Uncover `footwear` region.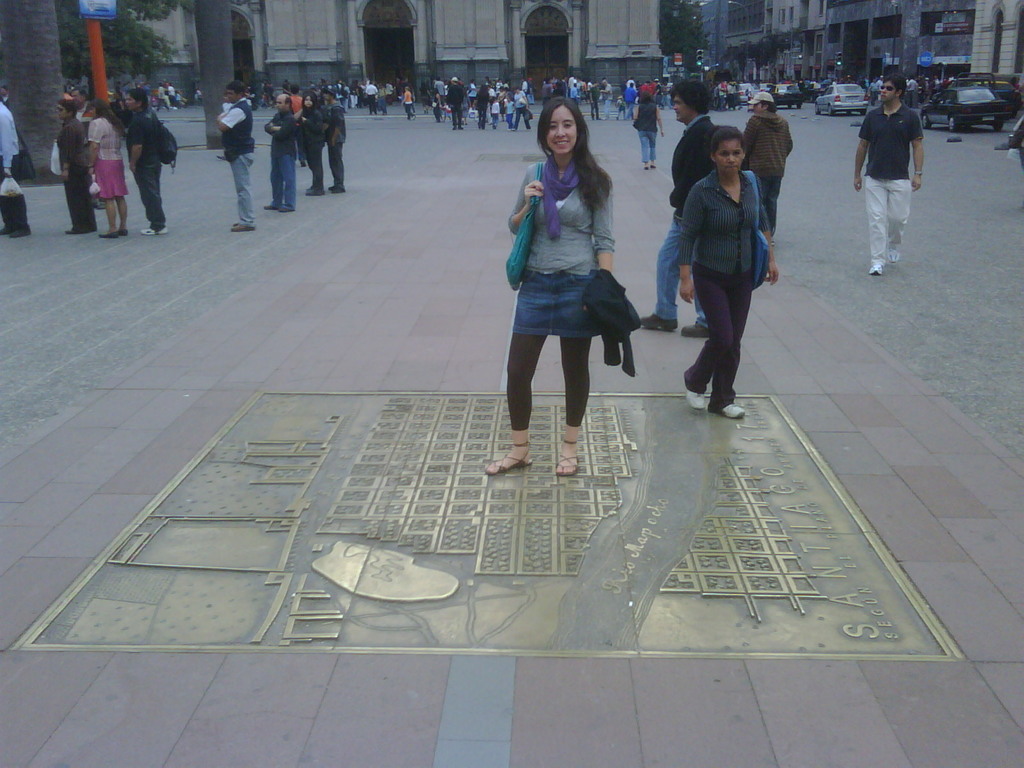
Uncovered: left=870, top=262, right=883, bottom=277.
